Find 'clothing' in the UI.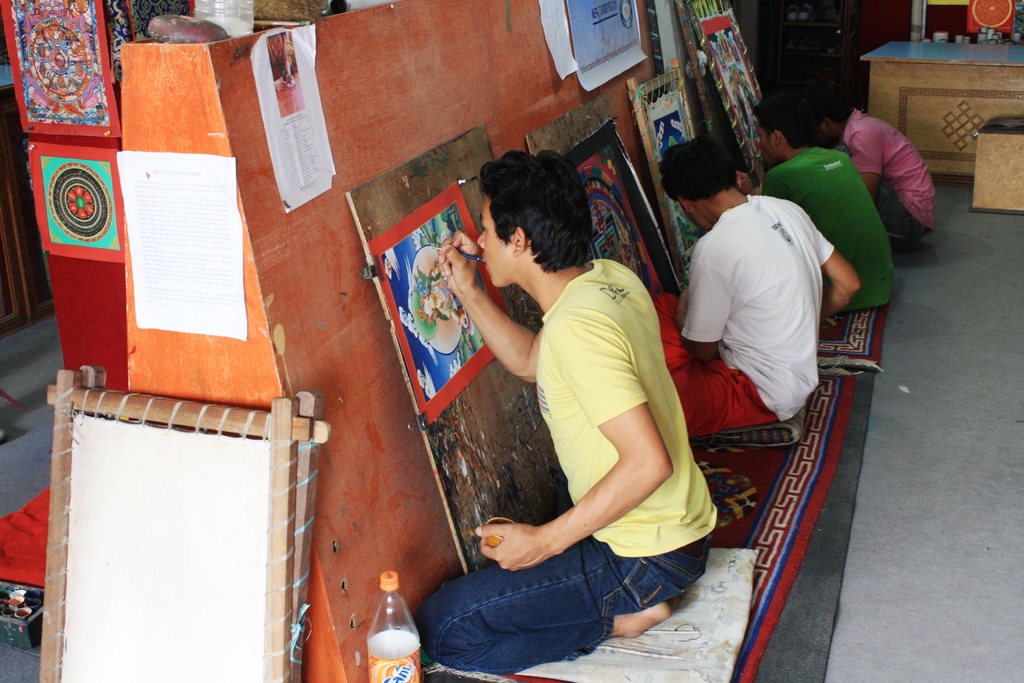
UI element at BBox(771, 142, 897, 324).
